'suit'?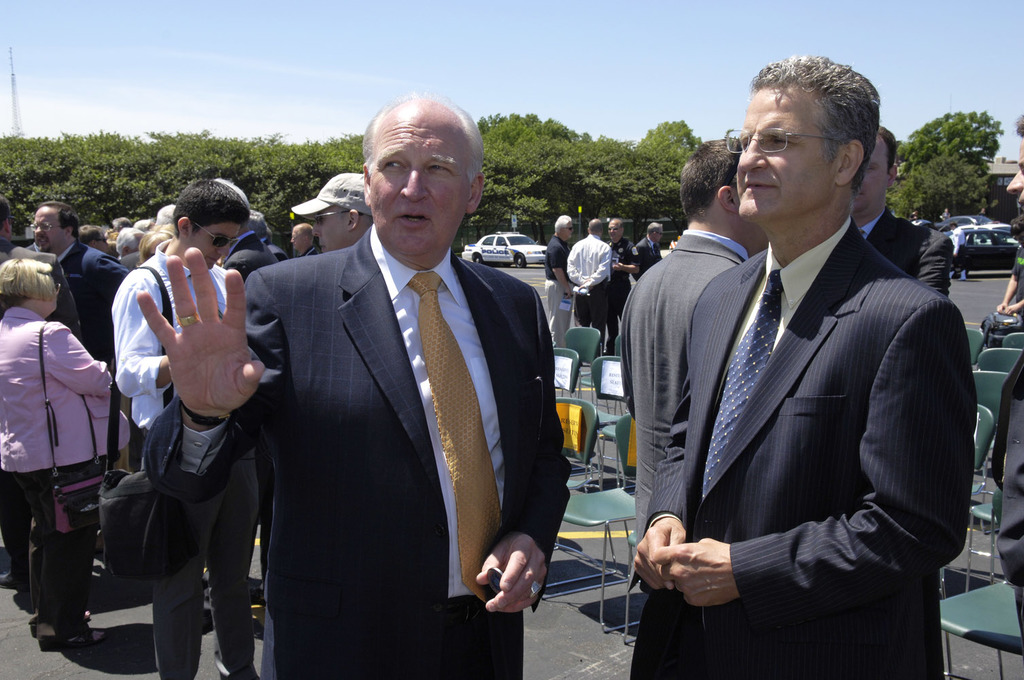
x1=262 y1=236 x2=288 y2=262
